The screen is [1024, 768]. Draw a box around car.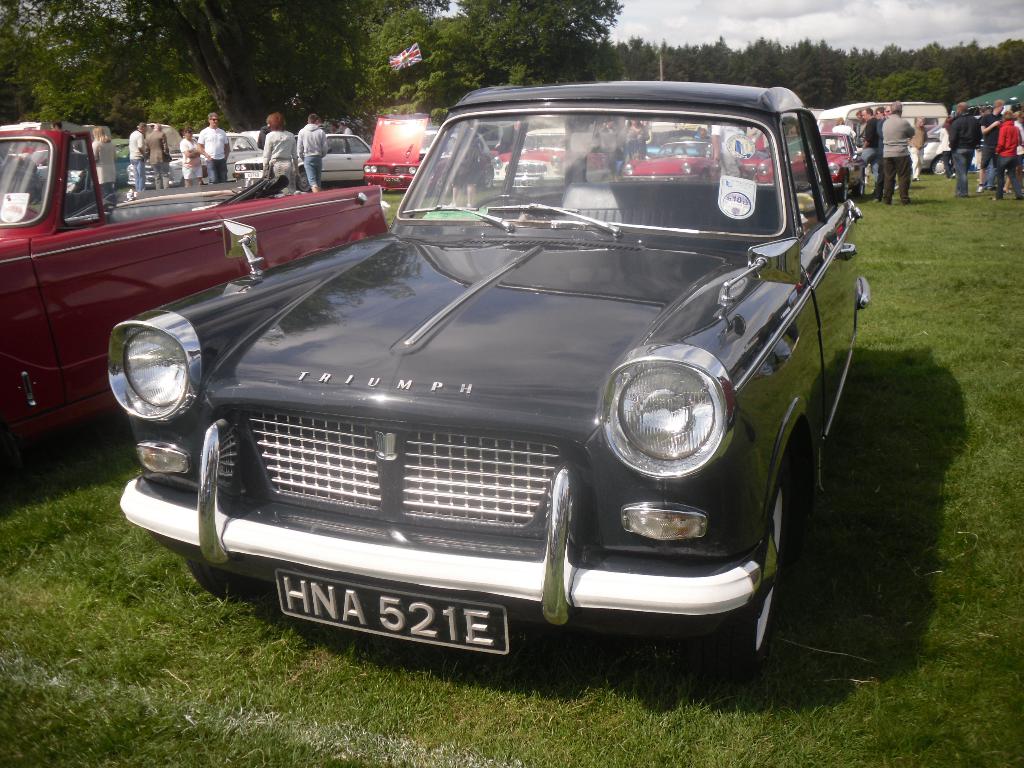
<box>497,137,606,188</box>.
